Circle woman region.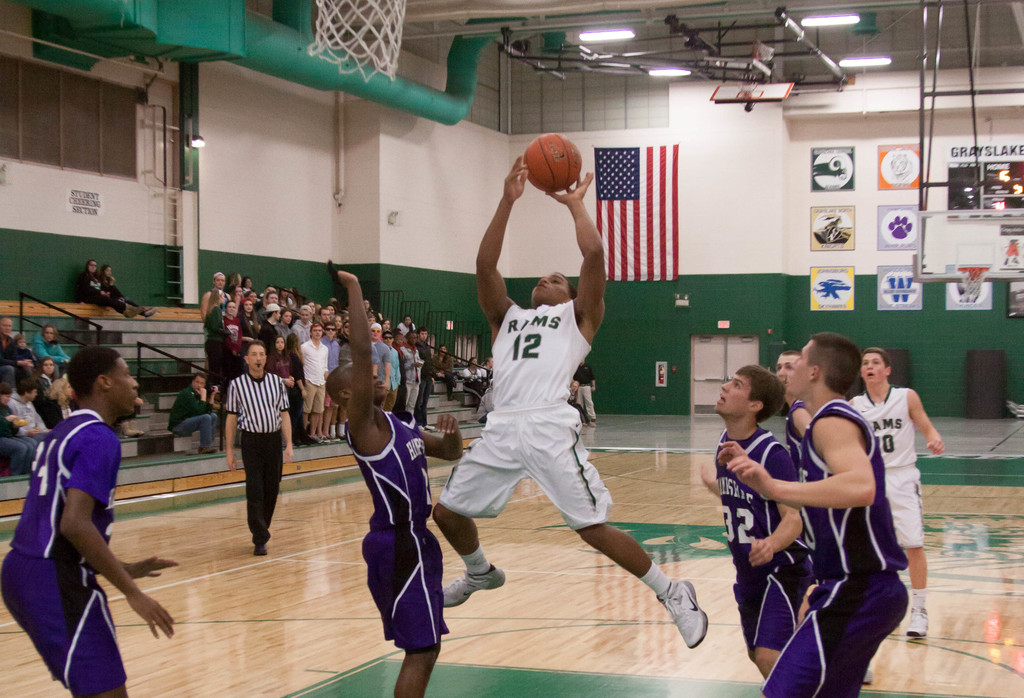
Region: region(307, 302, 318, 324).
